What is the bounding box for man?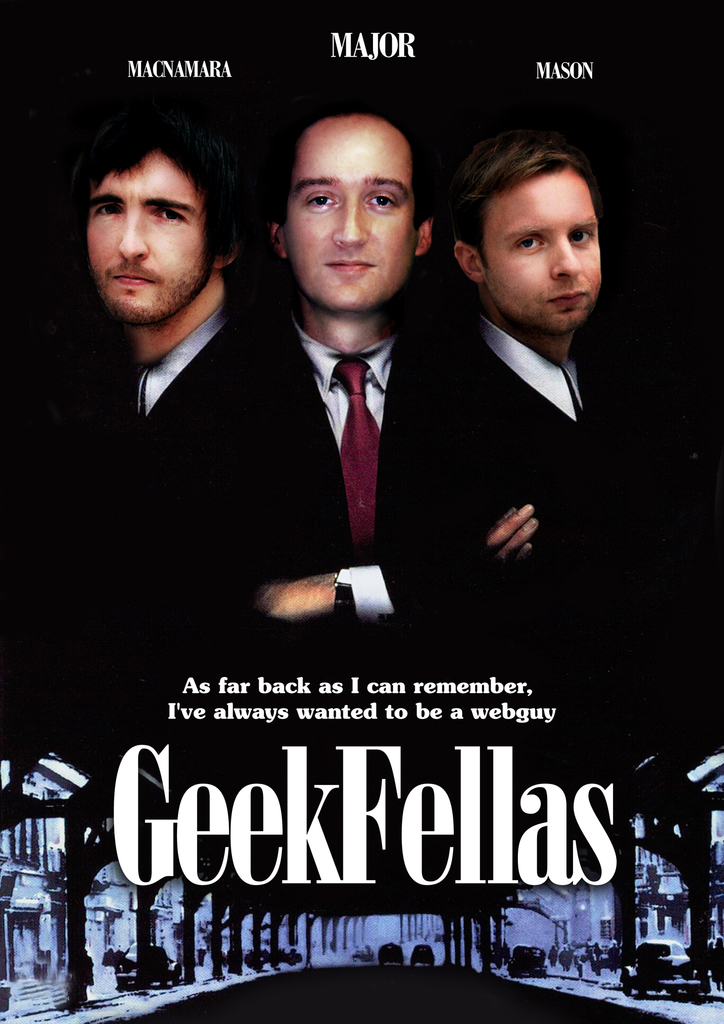
locate(79, 111, 276, 416).
